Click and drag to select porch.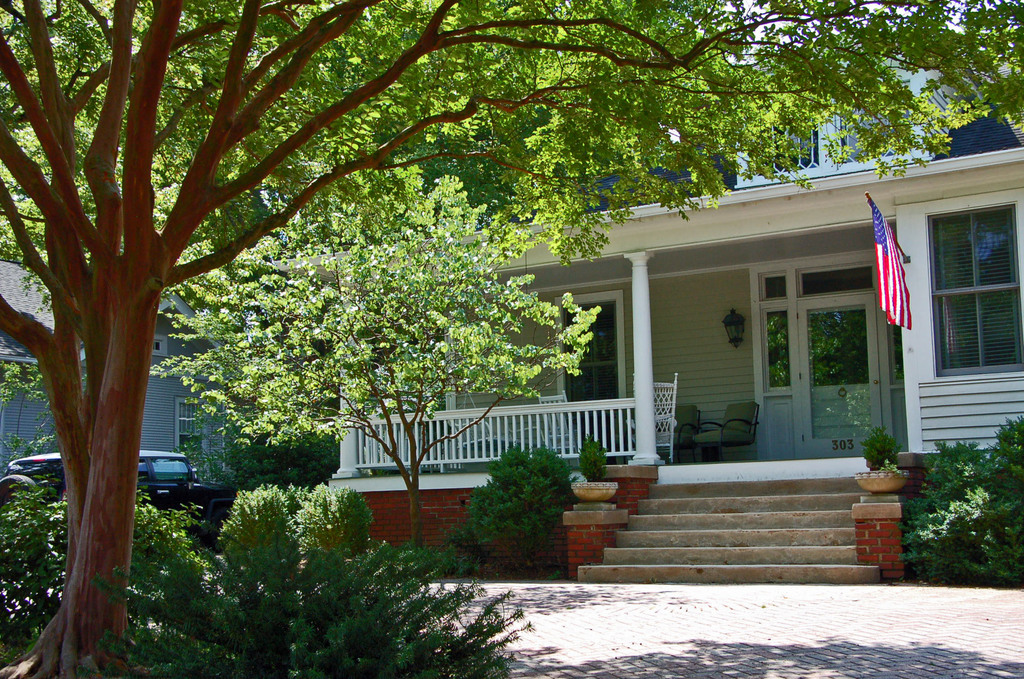
Selection: [x1=346, y1=380, x2=909, y2=475].
